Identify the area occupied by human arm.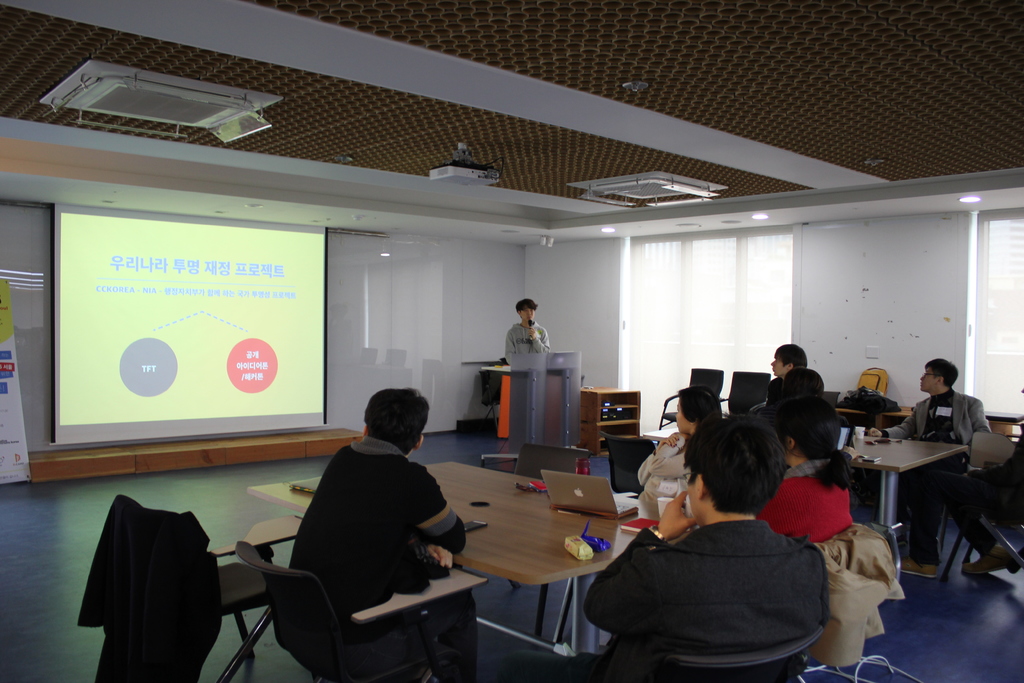
Area: bbox=(399, 458, 468, 552).
